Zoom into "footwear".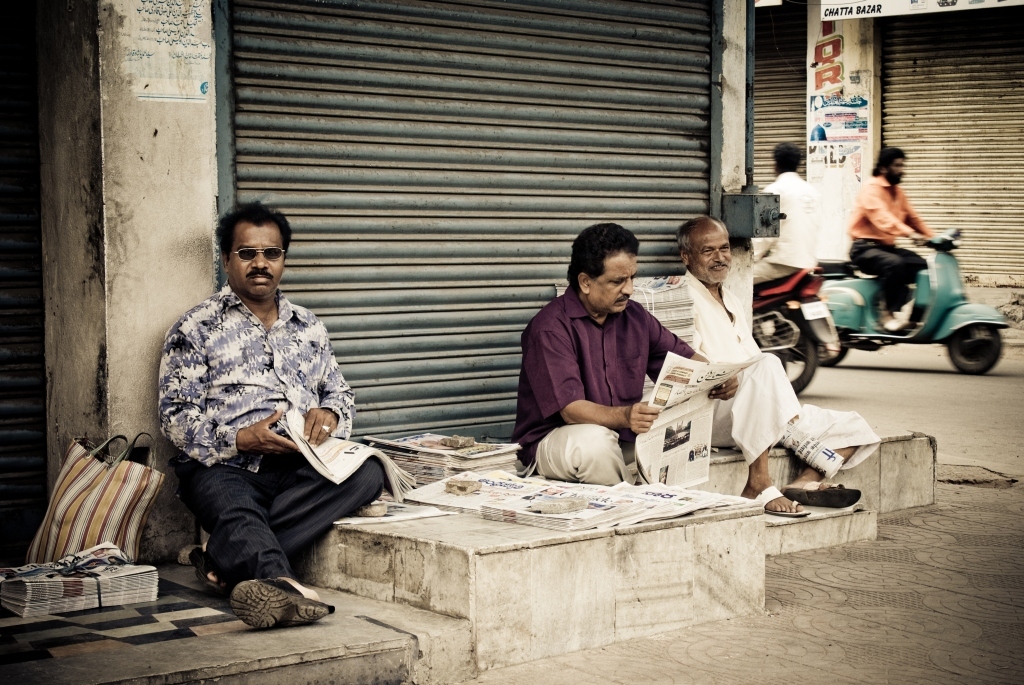
Zoom target: x1=211, y1=576, x2=310, y2=637.
